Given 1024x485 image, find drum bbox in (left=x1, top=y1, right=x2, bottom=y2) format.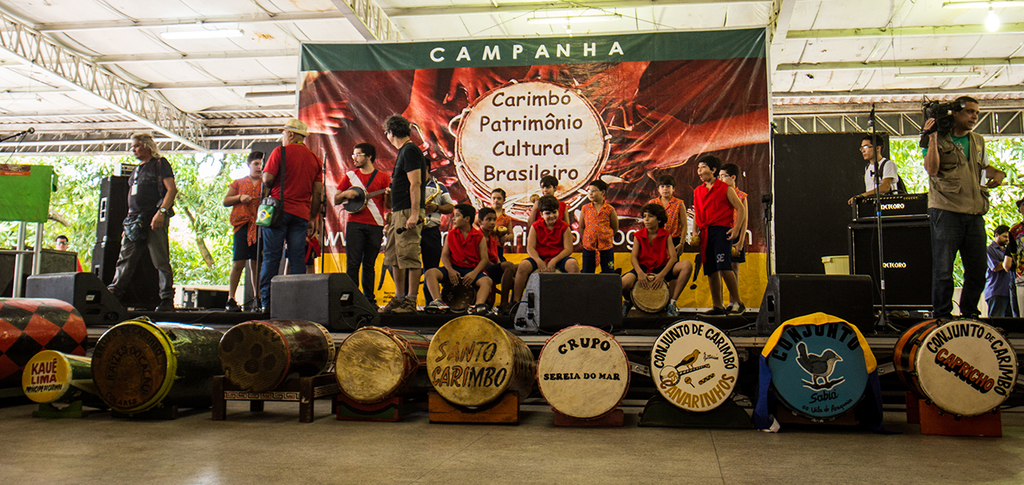
(left=535, top=265, right=564, bottom=278).
